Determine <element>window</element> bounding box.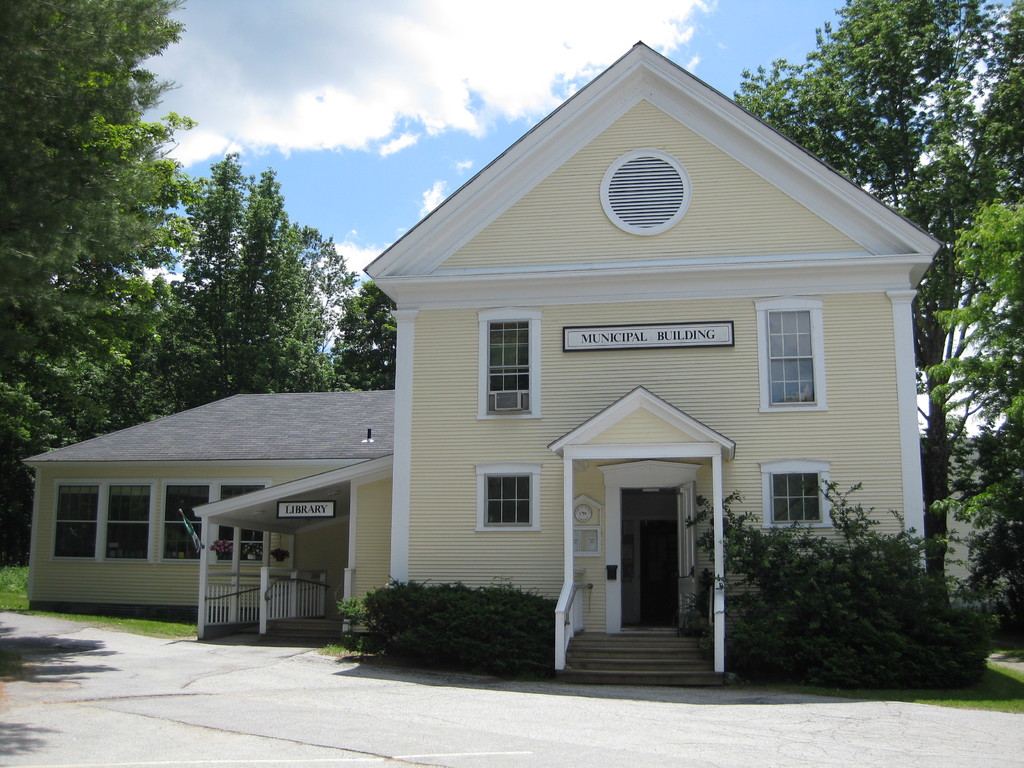
Determined: (left=51, top=481, right=157, bottom=559).
